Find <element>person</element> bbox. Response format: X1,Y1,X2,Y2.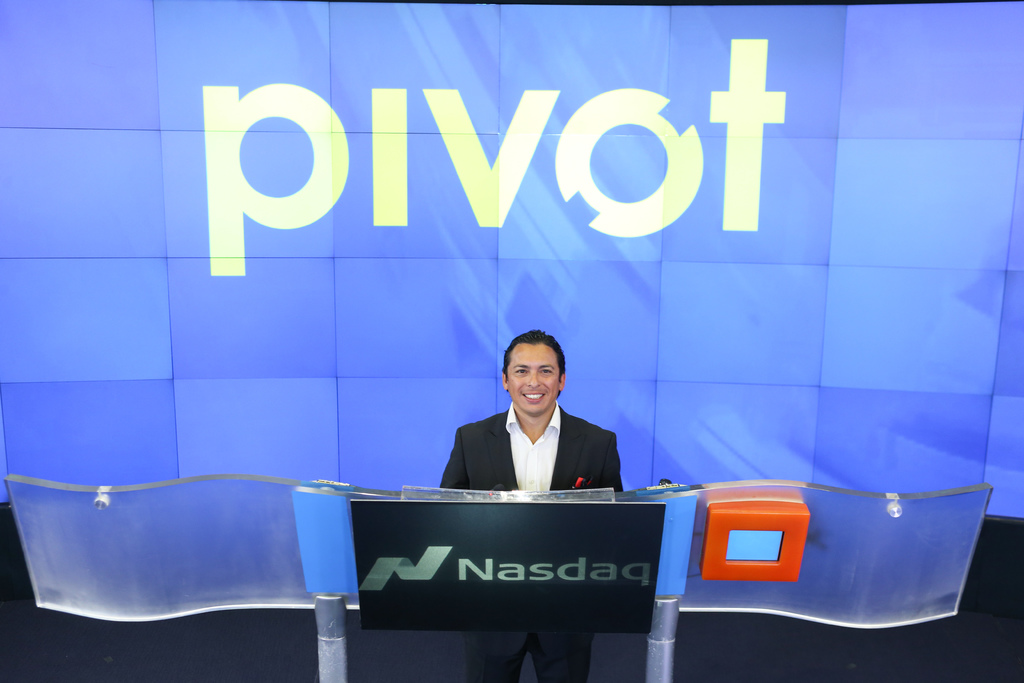
437,330,623,682.
